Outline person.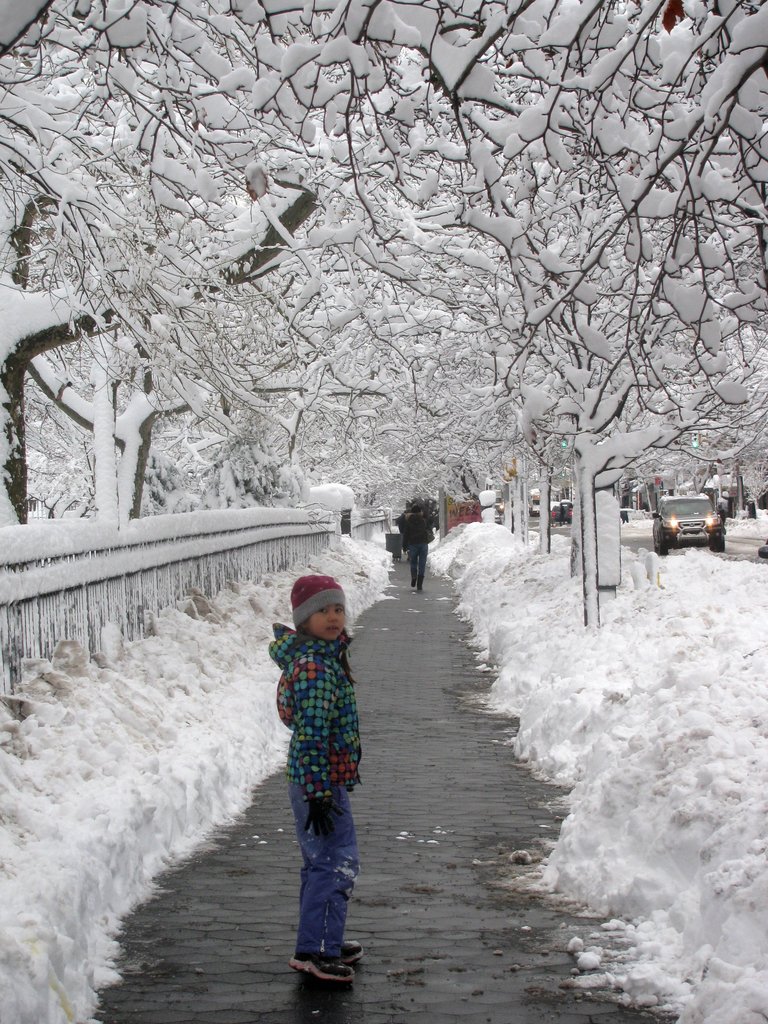
Outline: Rect(614, 504, 634, 525).
